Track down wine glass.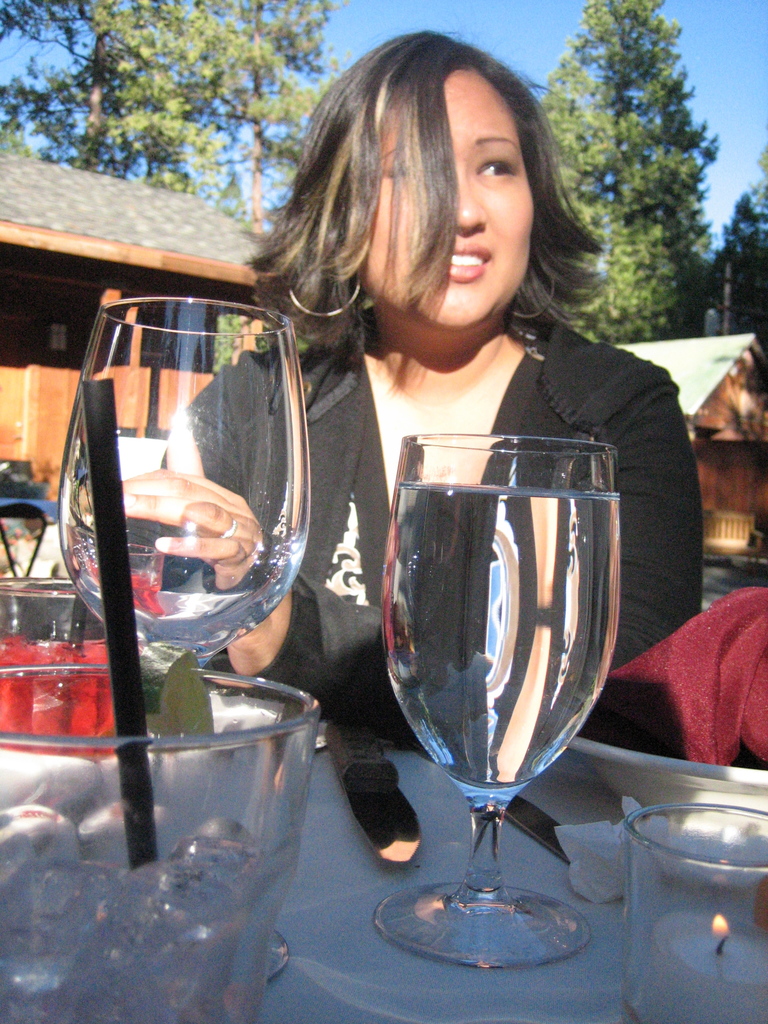
Tracked to 381,431,623,972.
